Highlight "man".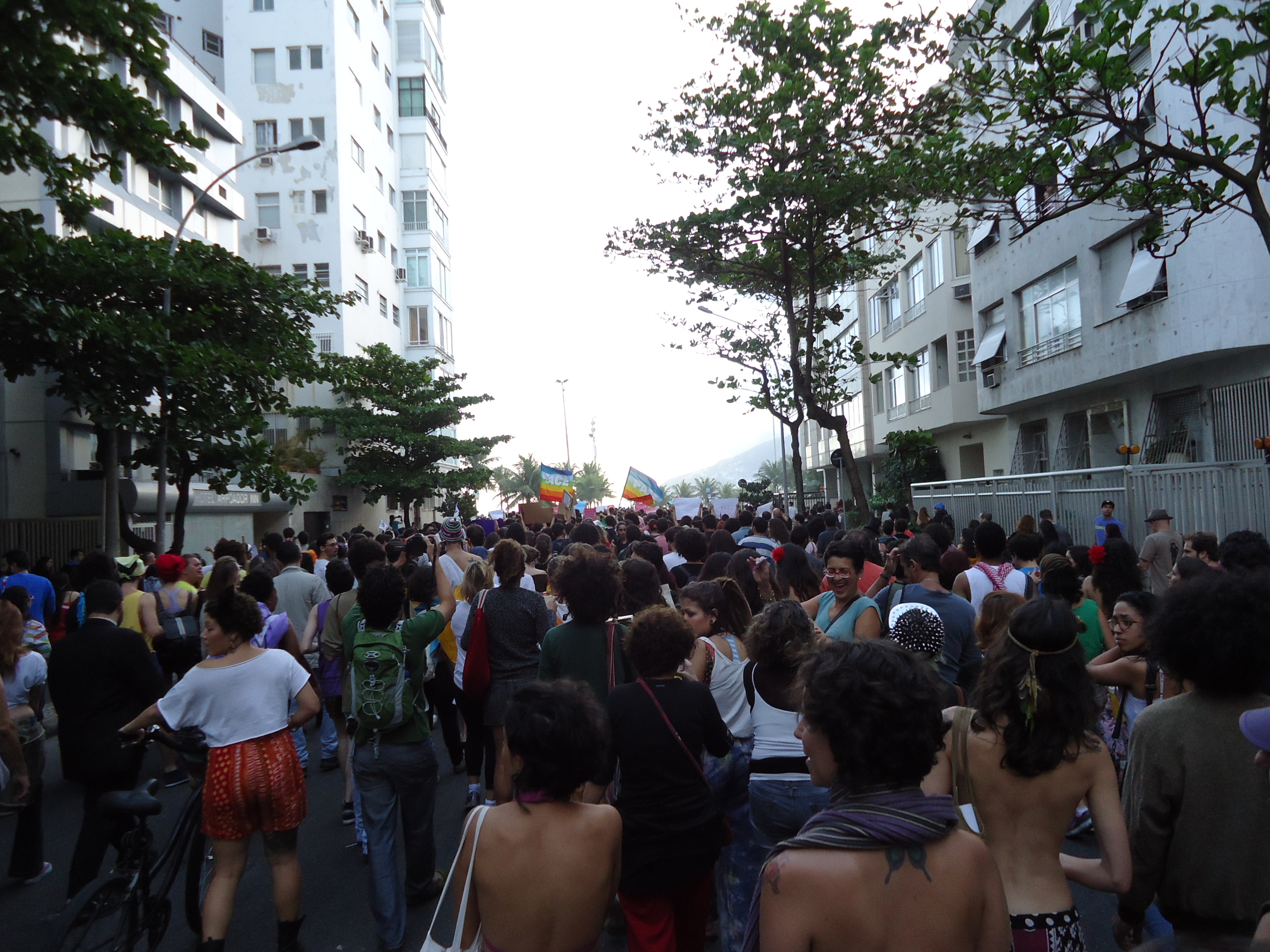
Highlighted region: box=[549, 280, 618, 465].
